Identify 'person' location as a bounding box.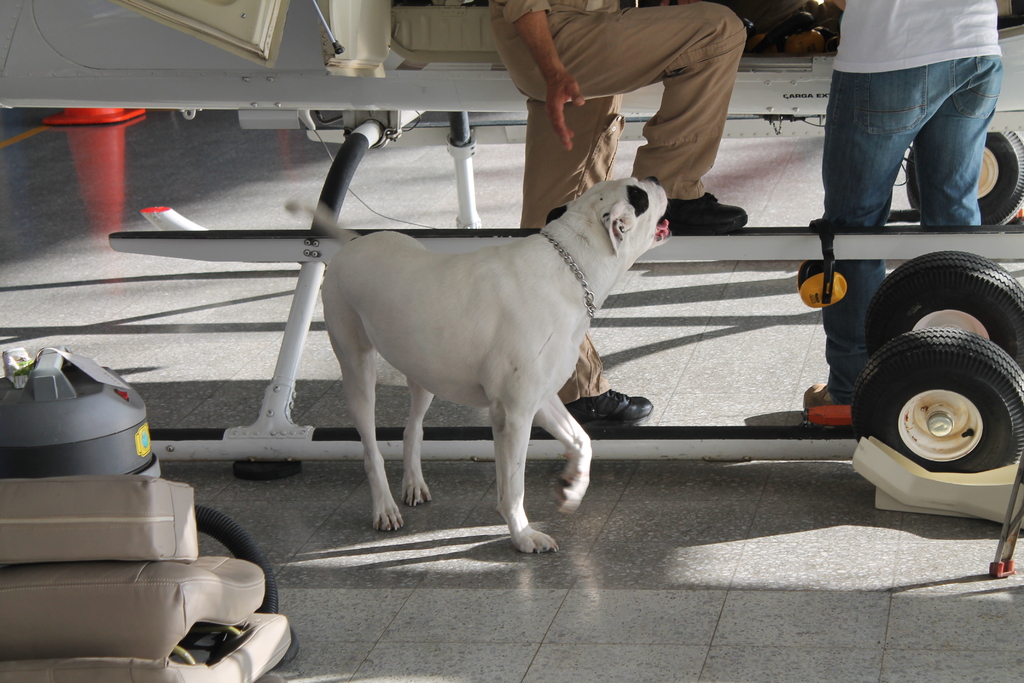
489, 0, 748, 425.
